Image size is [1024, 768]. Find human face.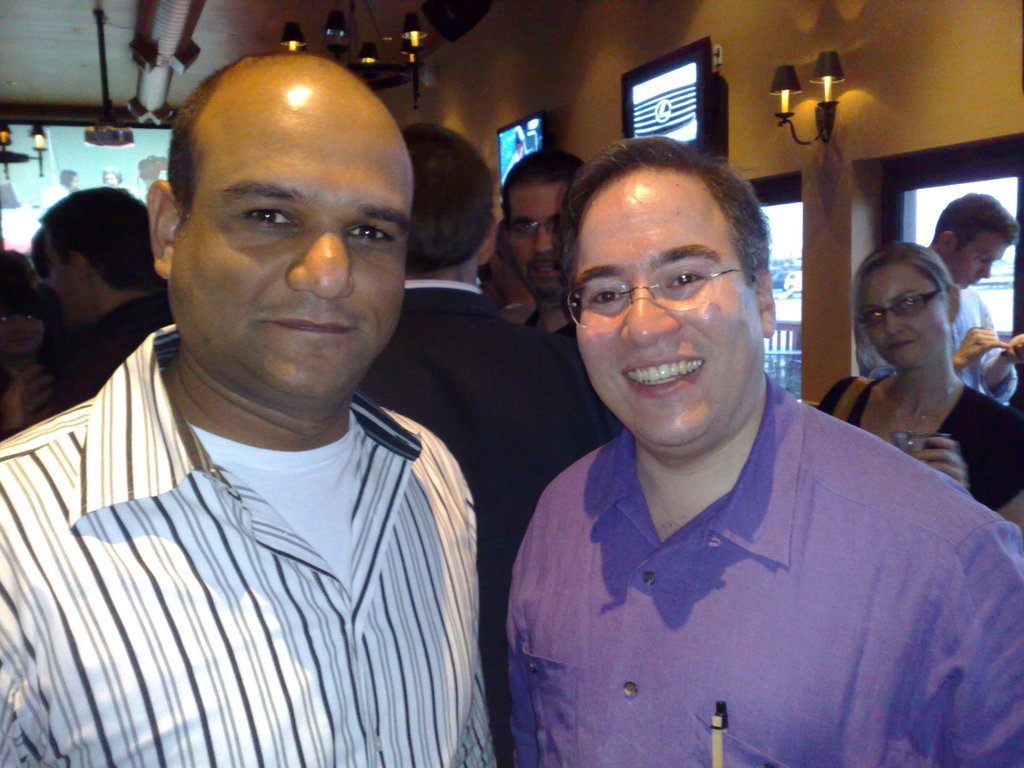
select_region(169, 100, 415, 394).
